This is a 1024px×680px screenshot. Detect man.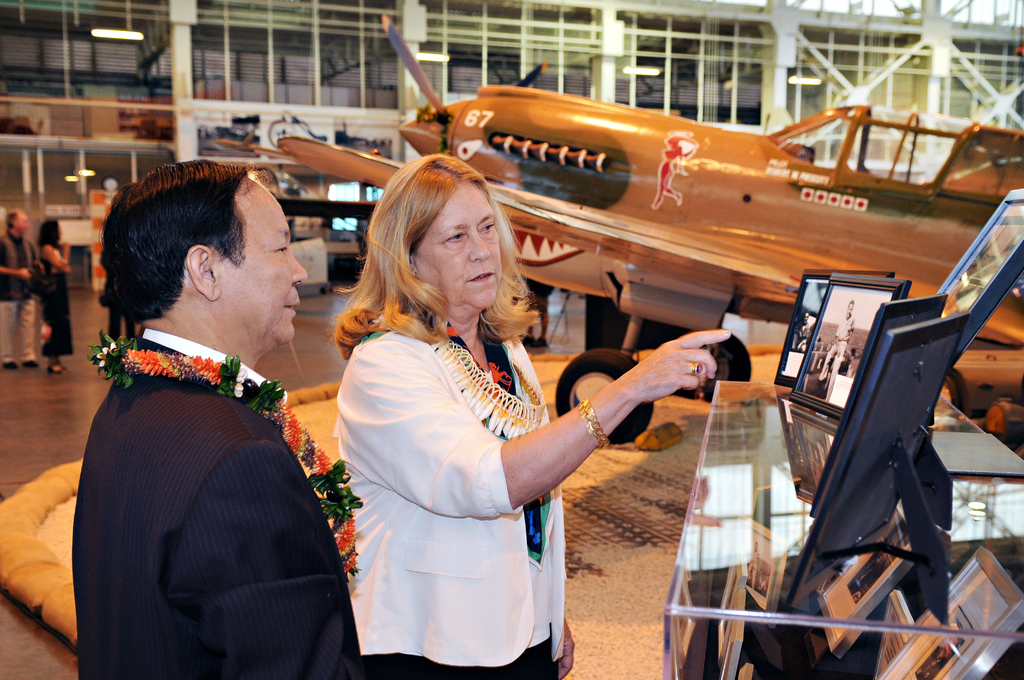
select_region(0, 209, 44, 371).
